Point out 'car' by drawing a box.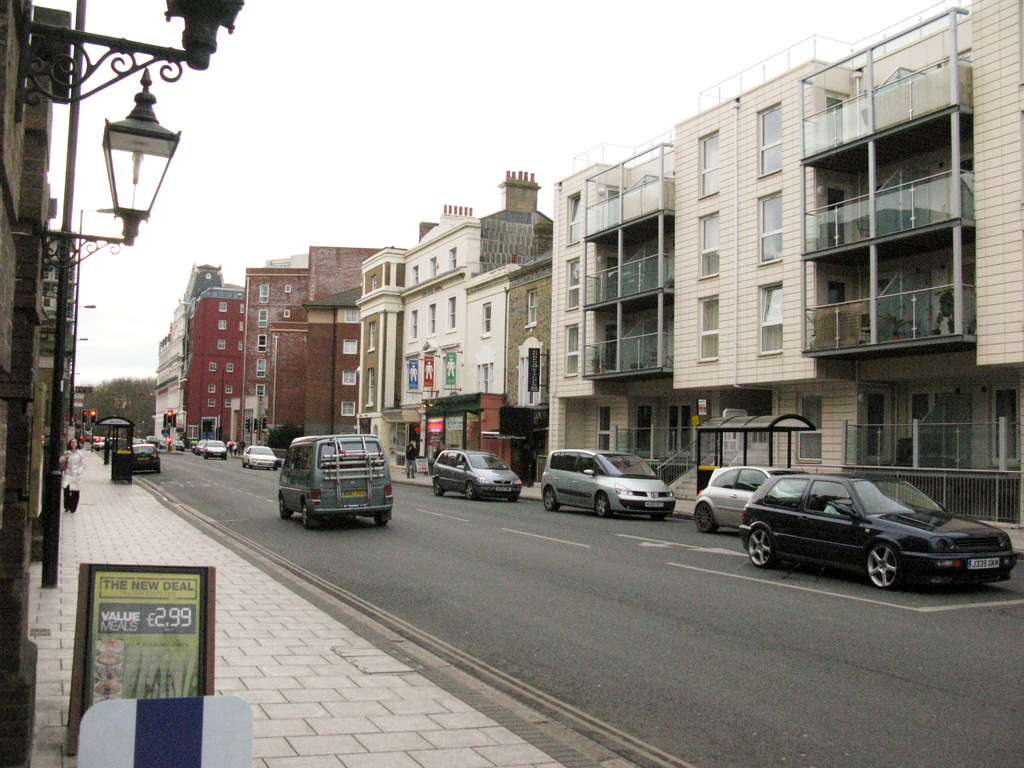
691:462:820:534.
